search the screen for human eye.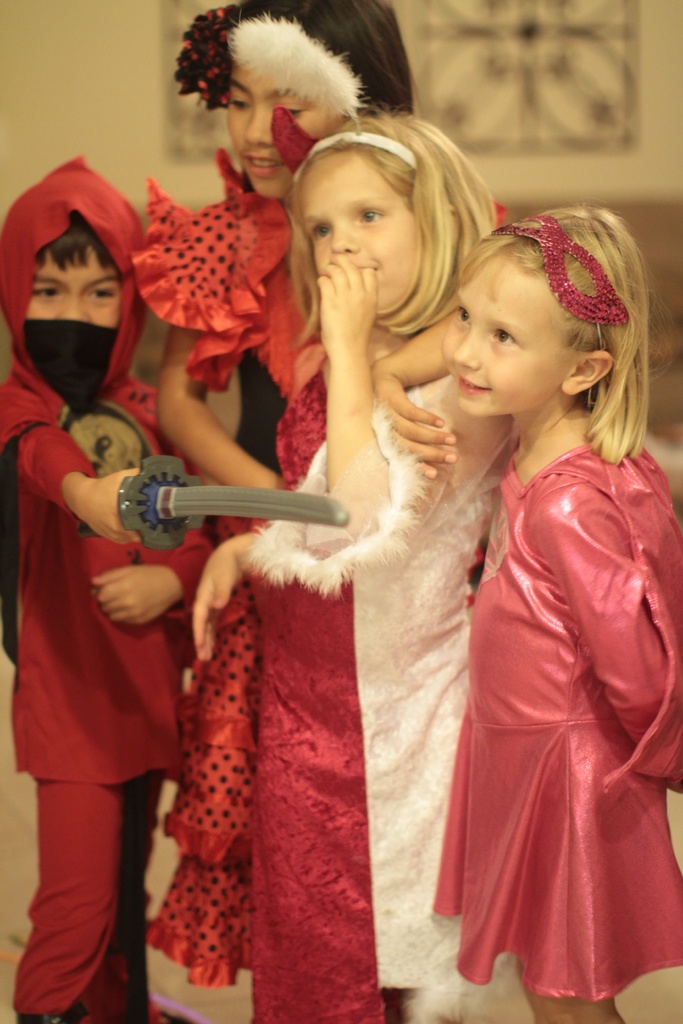
Found at box(31, 283, 64, 301).
